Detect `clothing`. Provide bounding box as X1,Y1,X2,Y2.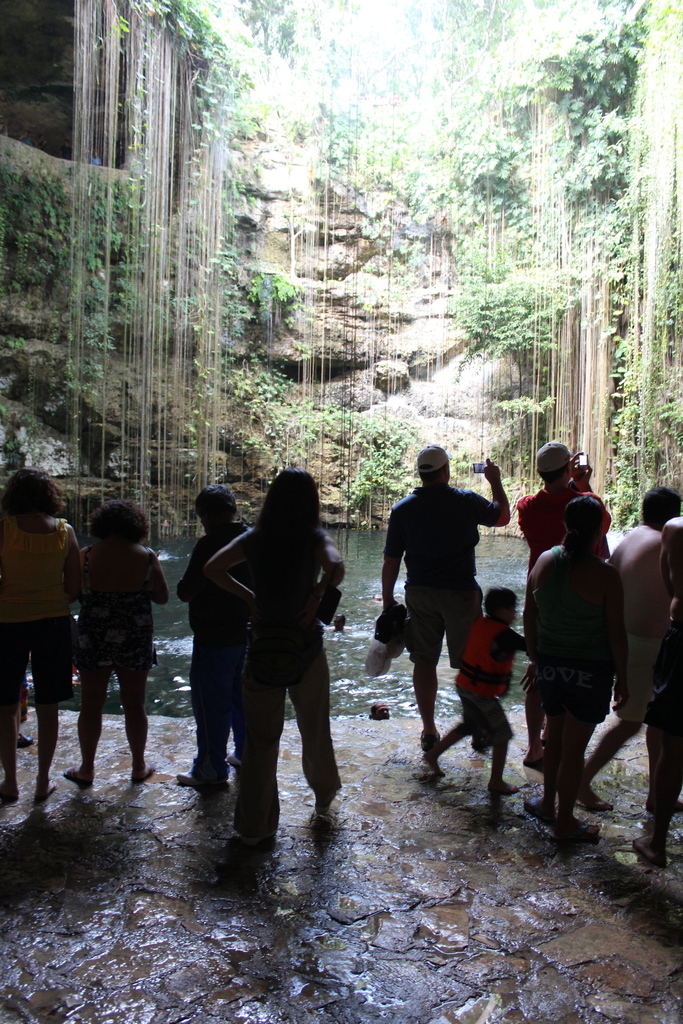
59,504,161,744.
